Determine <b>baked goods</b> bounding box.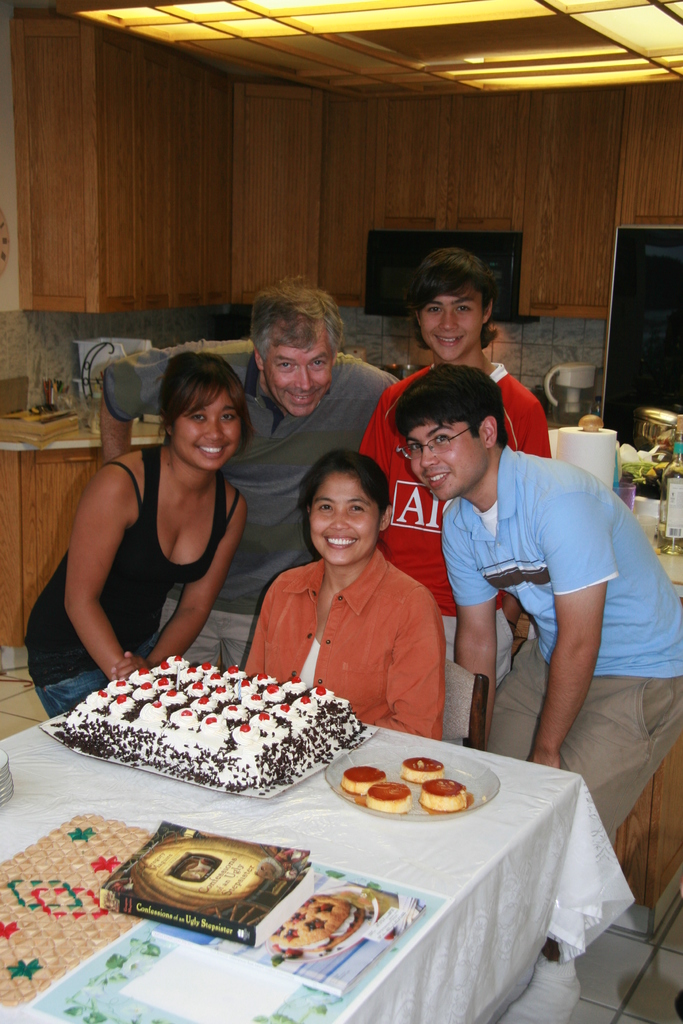
Determined: <bbox>57, 652, 358, 791</bbox>.
